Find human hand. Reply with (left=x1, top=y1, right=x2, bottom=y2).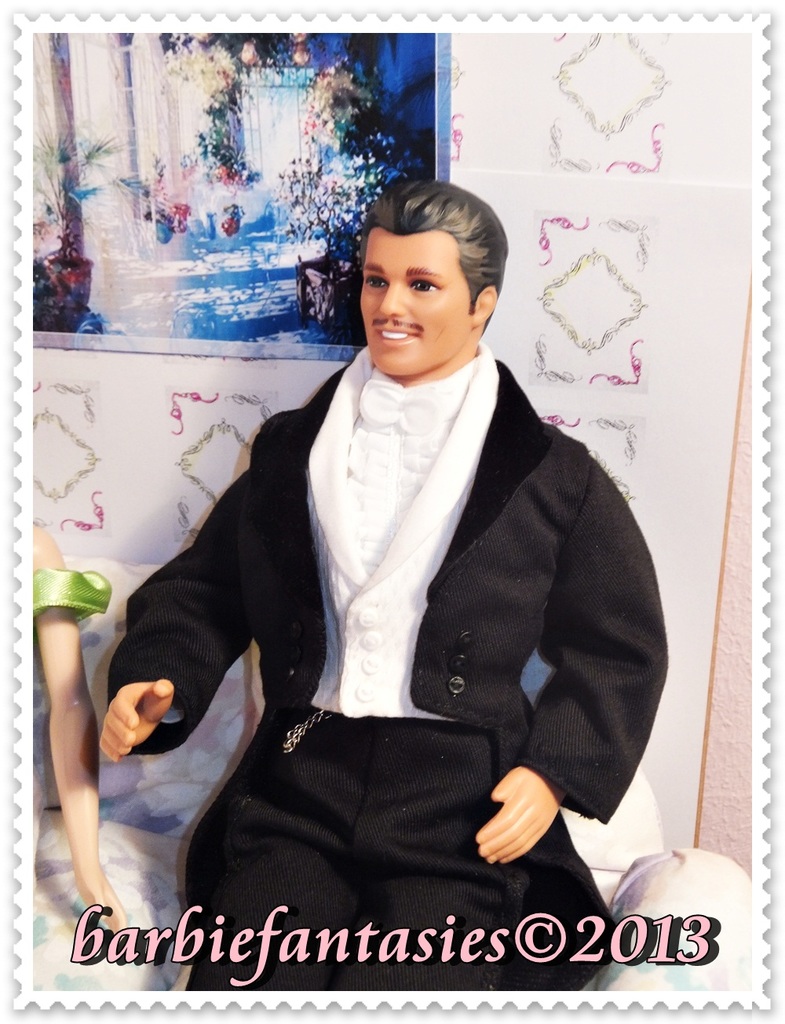
(left=95, top=677, right=178, bottom=763).
